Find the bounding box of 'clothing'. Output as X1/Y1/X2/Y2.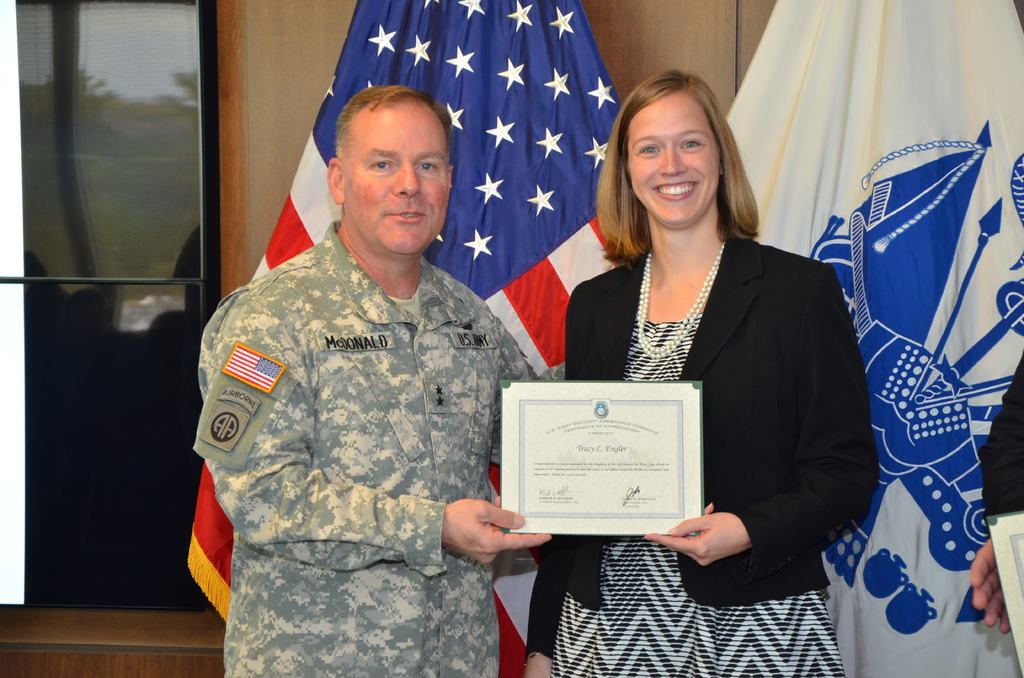
189/218/538/677.
